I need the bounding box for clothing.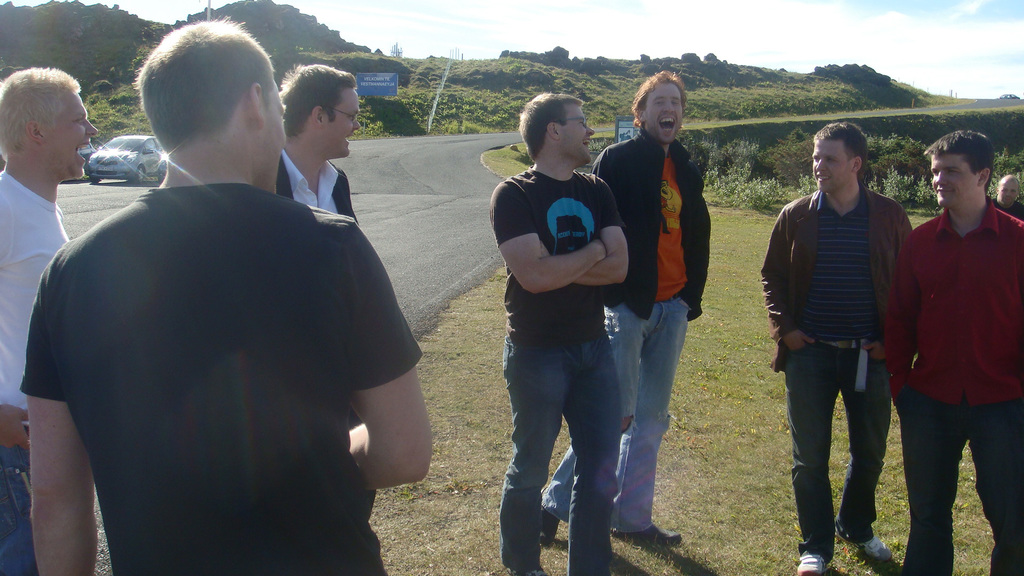
Here it is: (889,201,1018,575).
